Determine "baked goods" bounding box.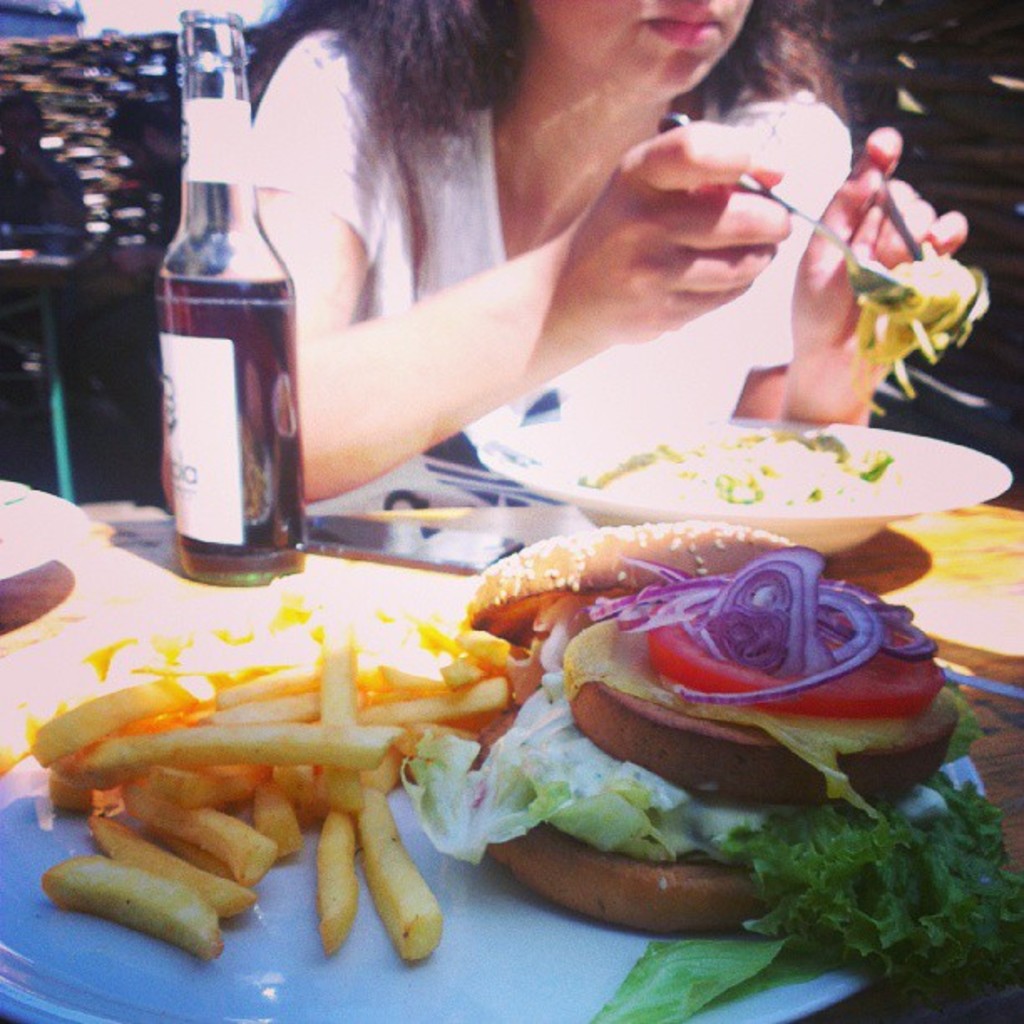
Determined: box=[450, 519, 962, 934].
